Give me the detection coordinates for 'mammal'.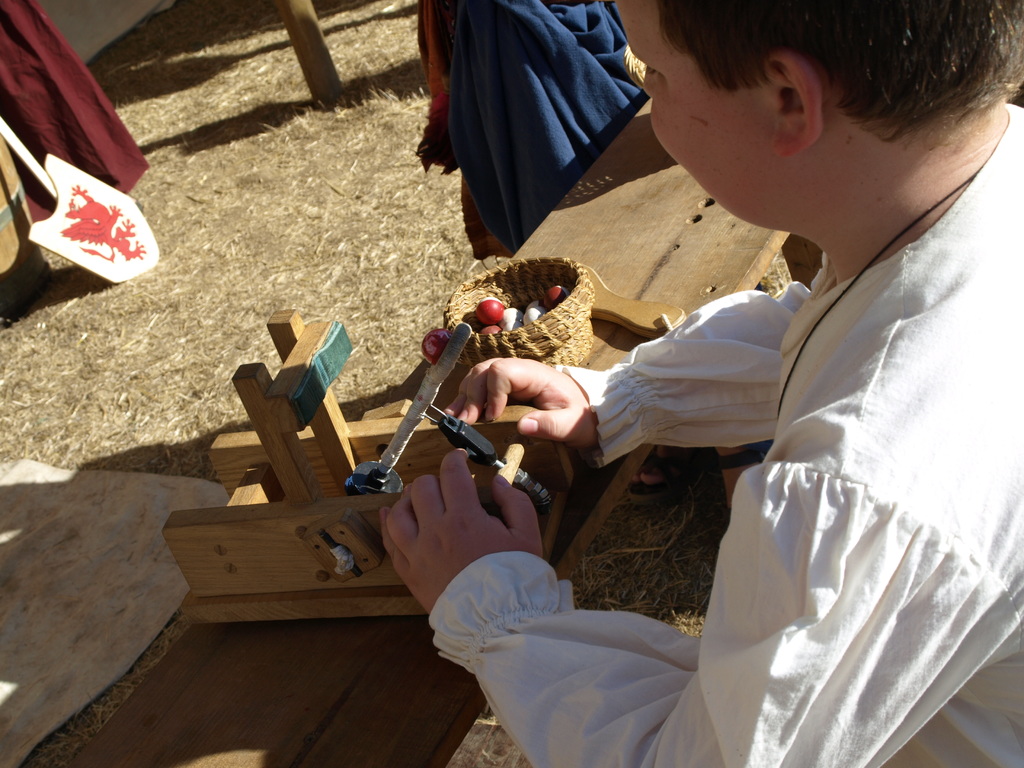
[374, 0, 1023, 767].
